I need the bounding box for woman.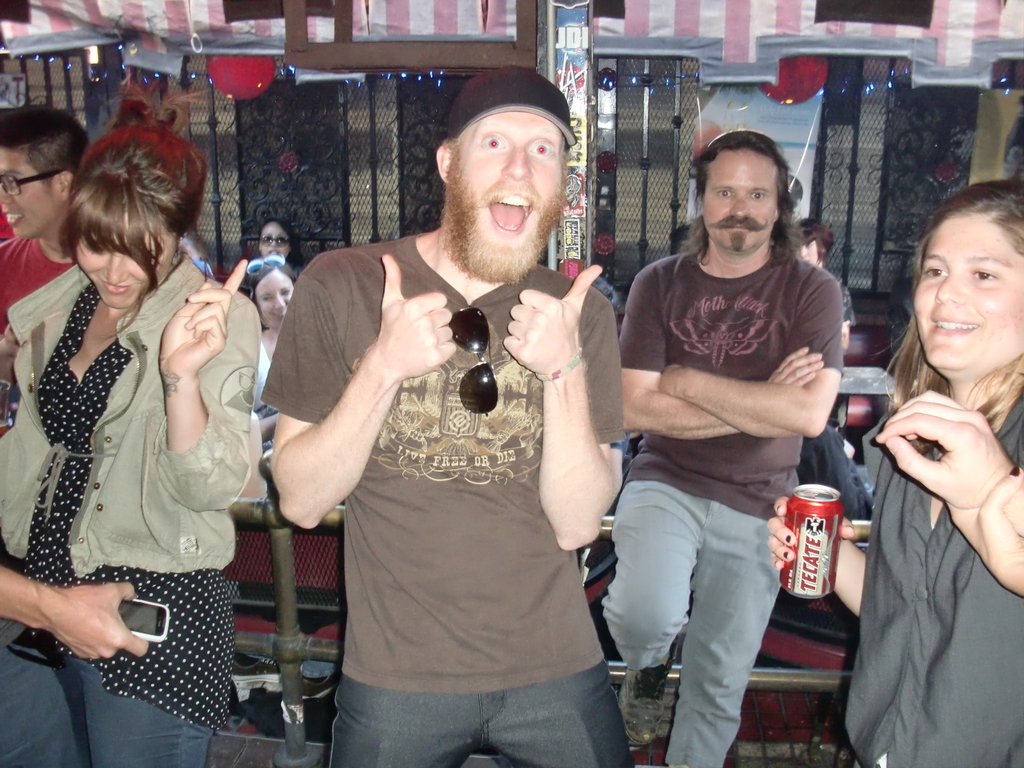
Here it is: 0, 74, 262, 767.
